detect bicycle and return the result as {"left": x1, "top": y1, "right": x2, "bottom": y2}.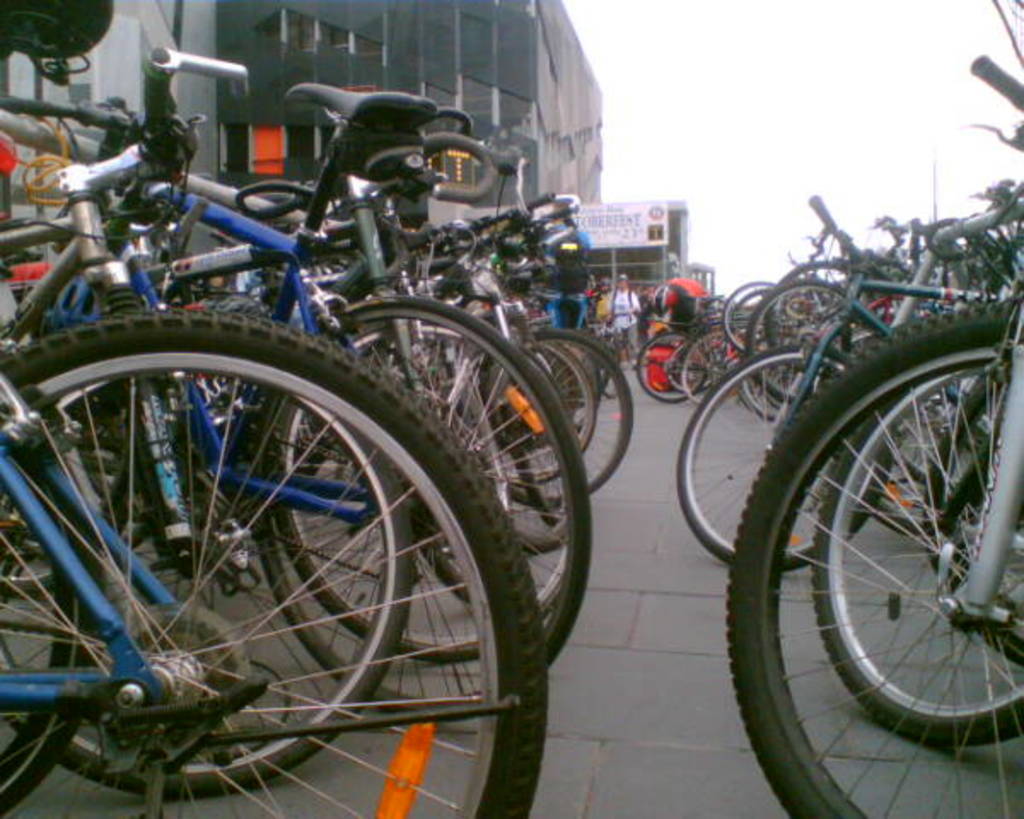
{"left": 734, "top": 51, "right": 1022, "bottom": 817}.
